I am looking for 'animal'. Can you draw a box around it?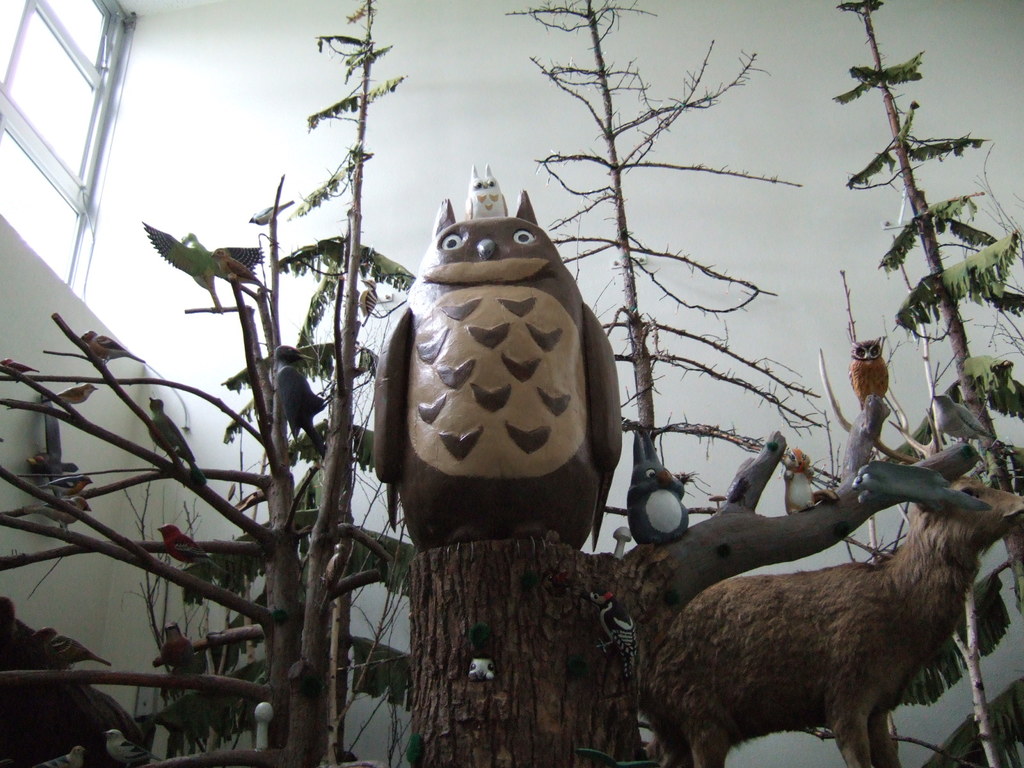
Sure, the bounding box is bbox(28, 627, 113, 675).
